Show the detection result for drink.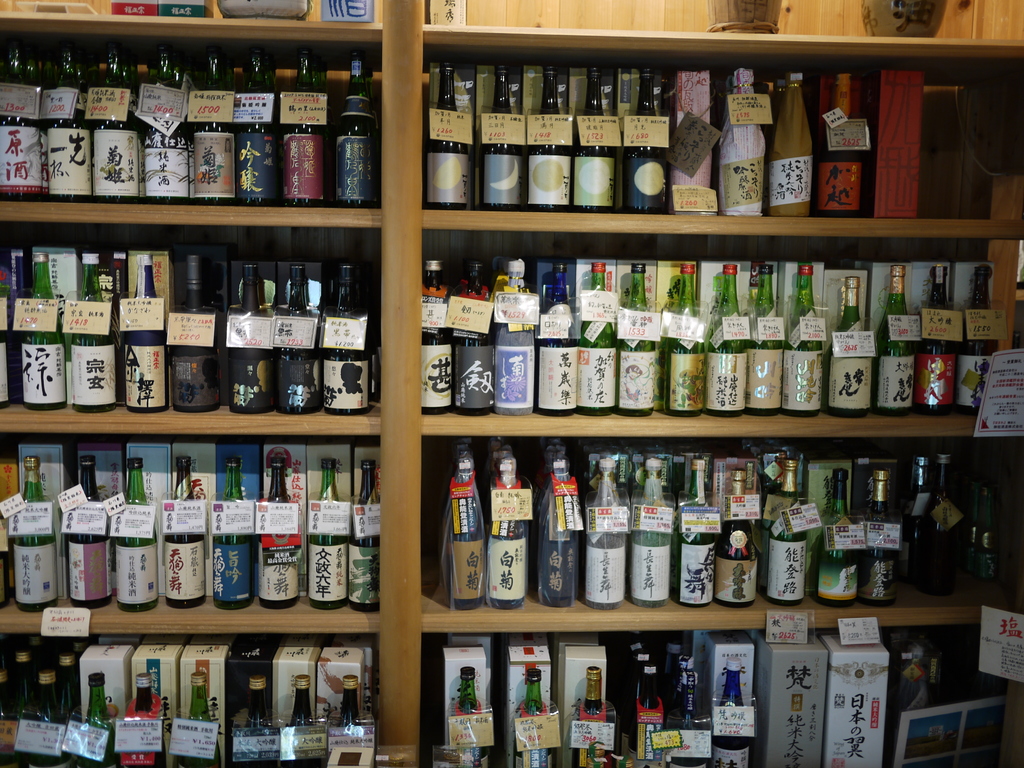
crop(313, 460, 353, 607).
